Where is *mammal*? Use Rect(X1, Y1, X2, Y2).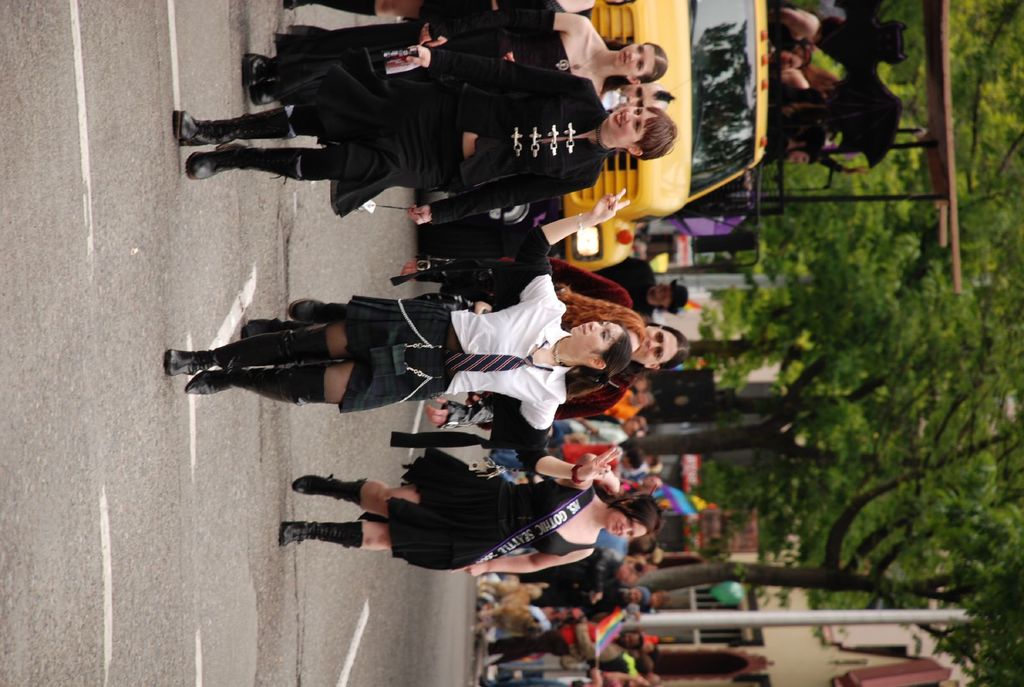
Rect(241, 261, 688, 426).
